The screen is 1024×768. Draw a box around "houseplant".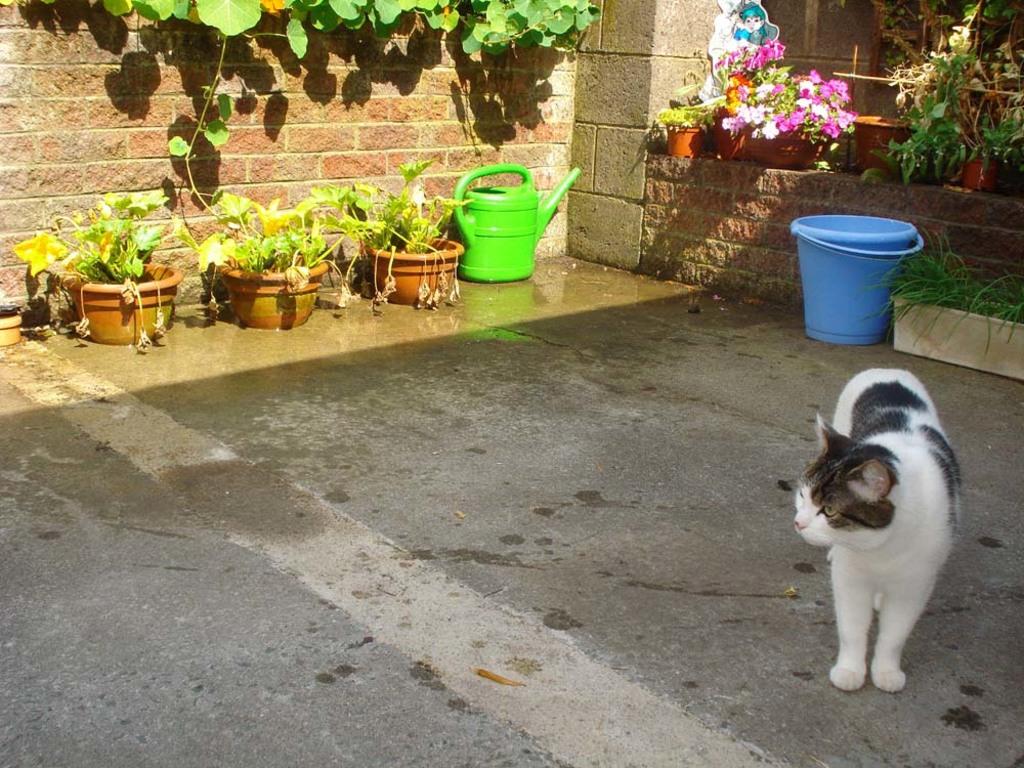
x1=700, y1=36, x2=790, y2=163.
